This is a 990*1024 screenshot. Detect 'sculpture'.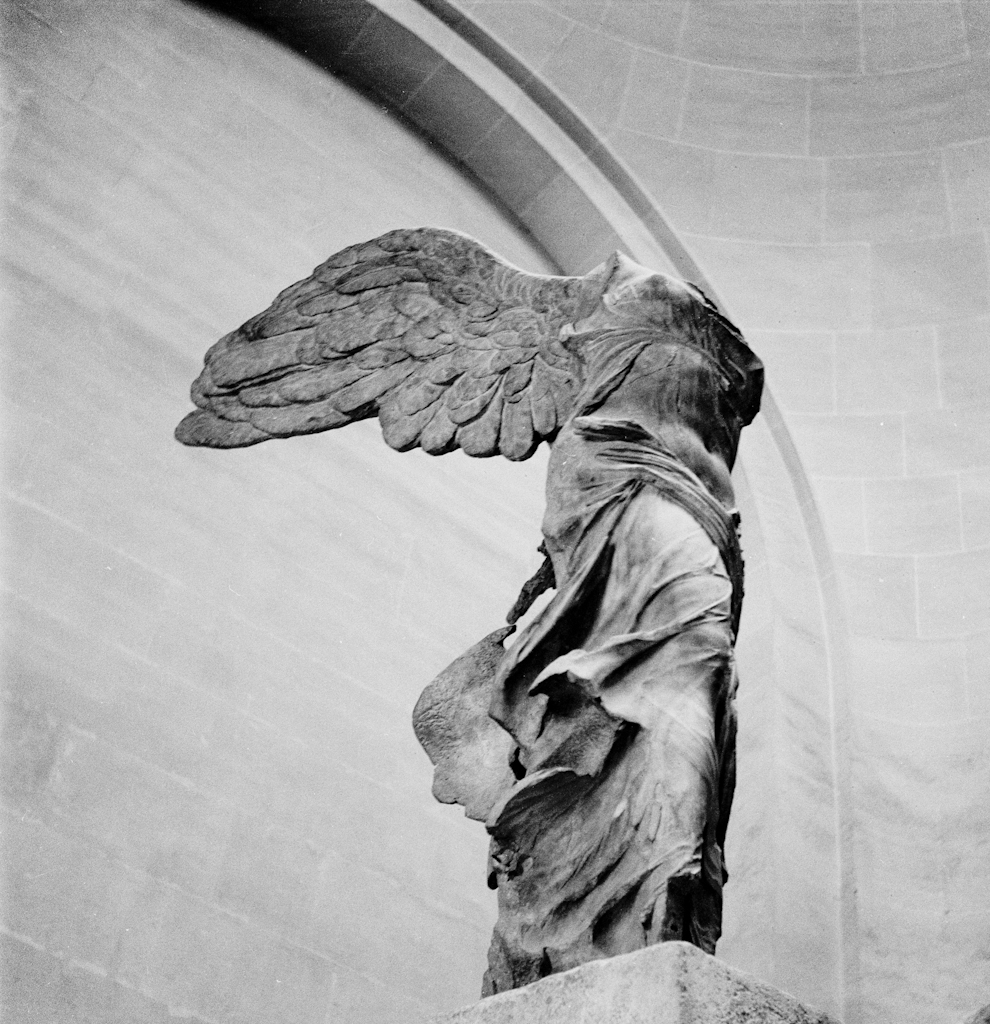
[228,225,825,940].
